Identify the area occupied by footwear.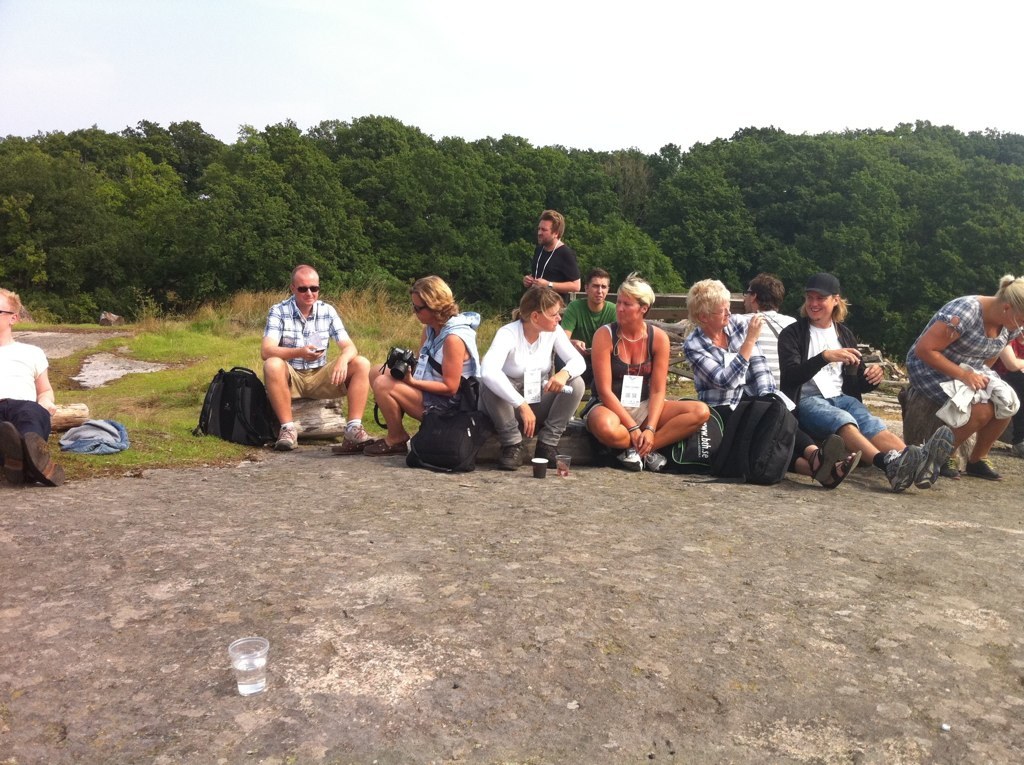
Area: 364 438 402 456.
